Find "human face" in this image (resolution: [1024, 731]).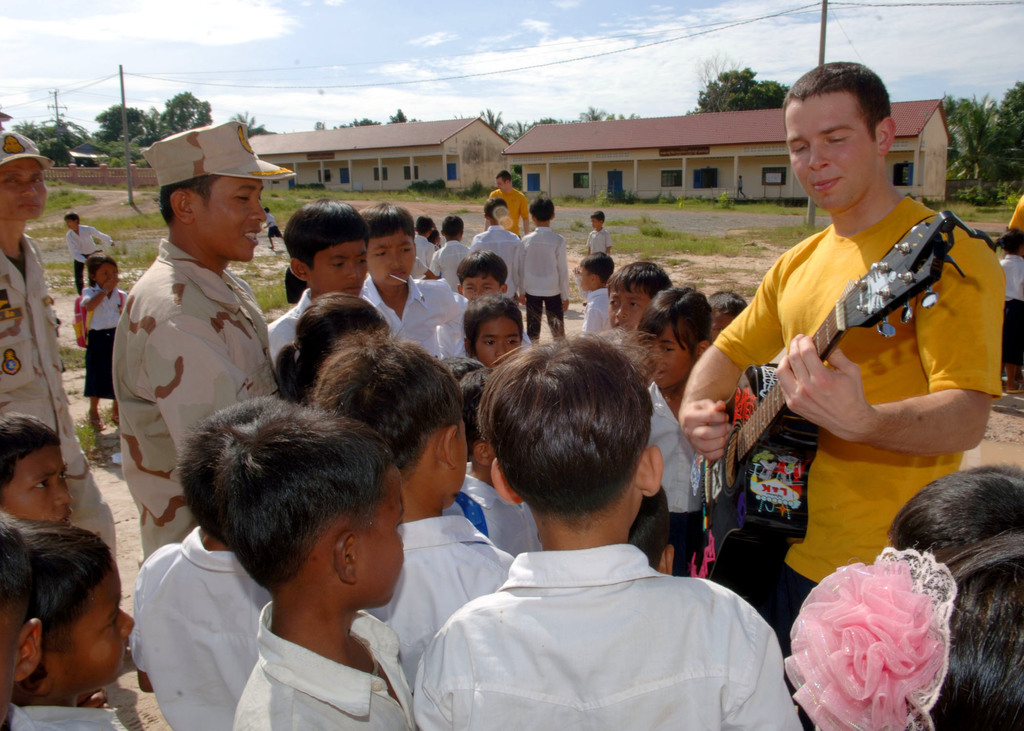
locate(610, 288, 649, 334).
